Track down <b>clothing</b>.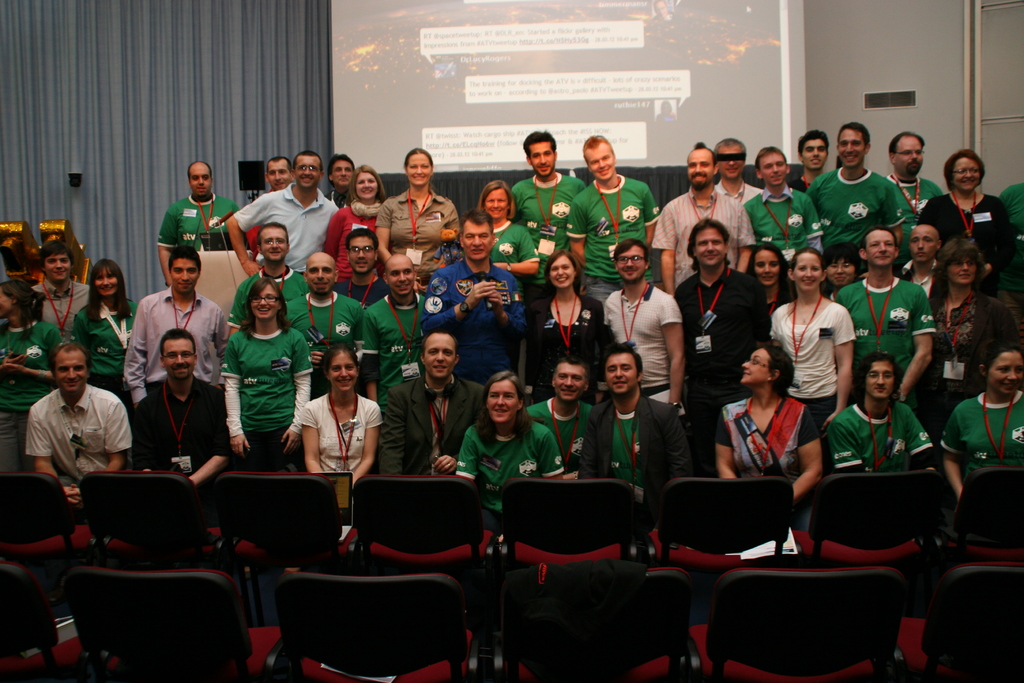
Tracked to box(486, 215, 539, 292).
